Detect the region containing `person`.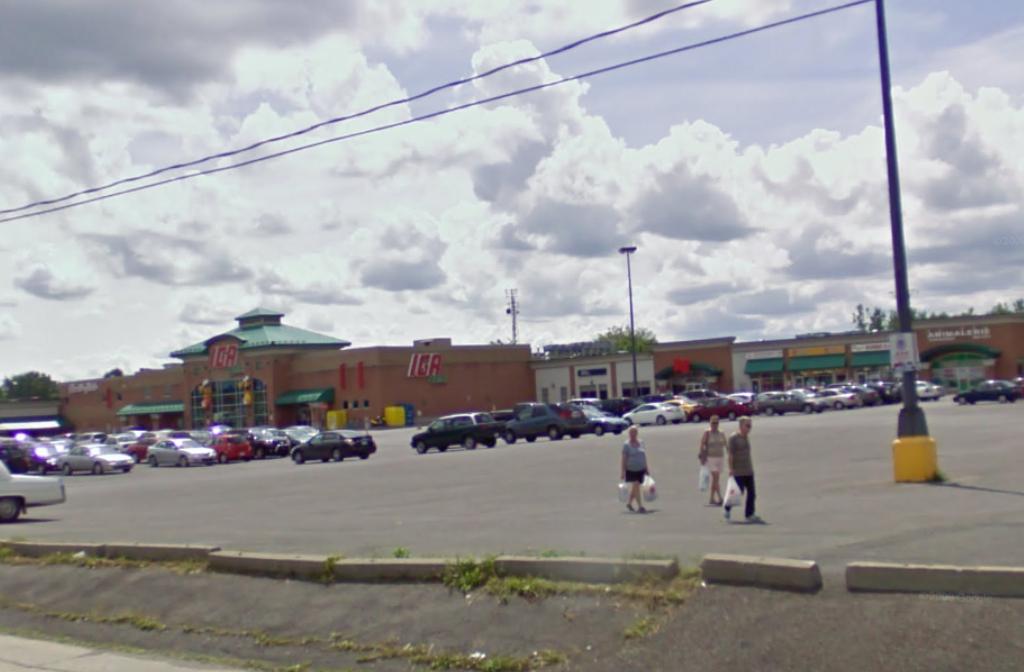
[697,417,735,504].
